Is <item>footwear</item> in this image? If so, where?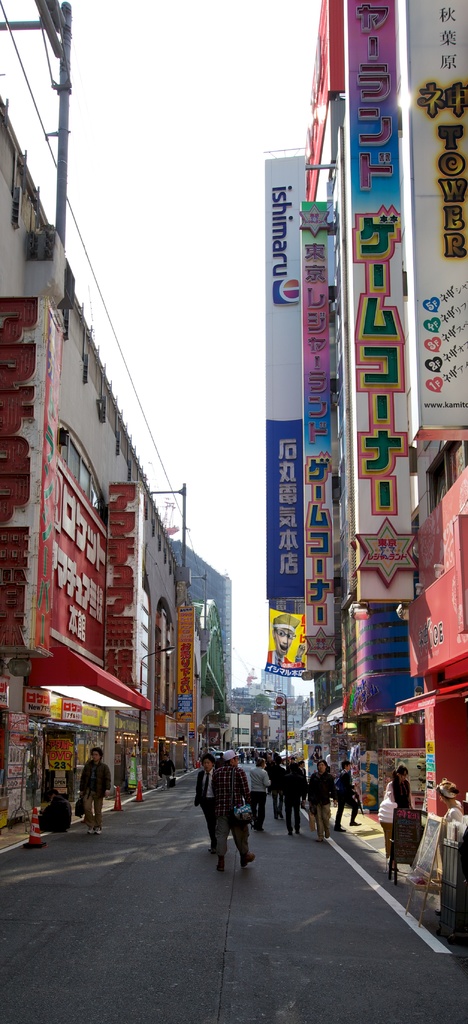
Yes, at (x1=324, y1=829, x2=328, y2=839).
